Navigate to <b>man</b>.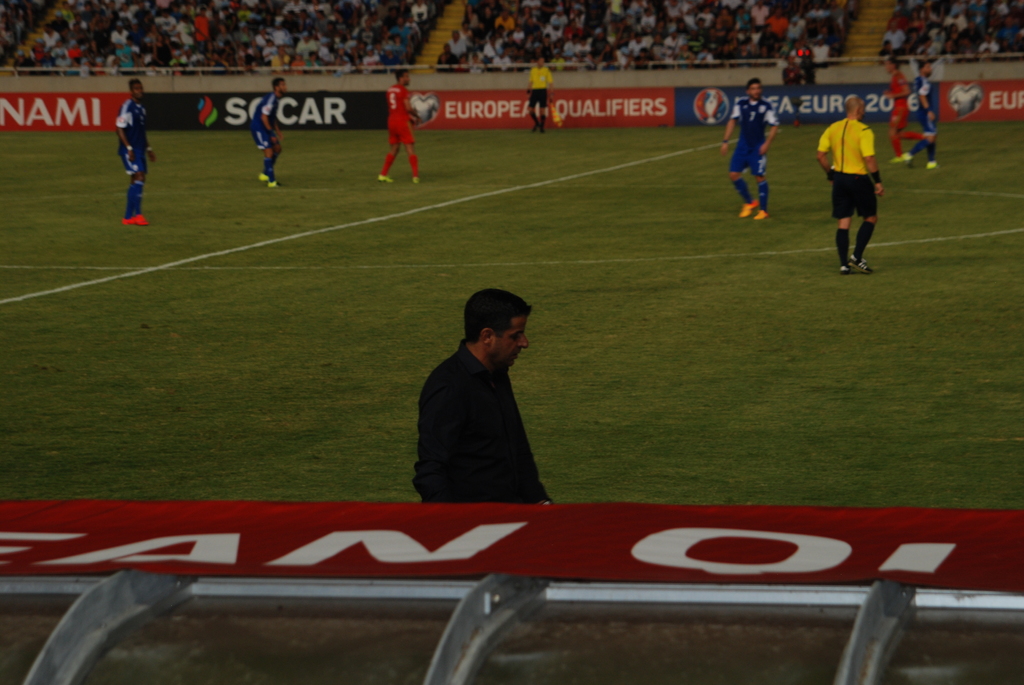
Navigation target: 367, 70, 426, 185.
